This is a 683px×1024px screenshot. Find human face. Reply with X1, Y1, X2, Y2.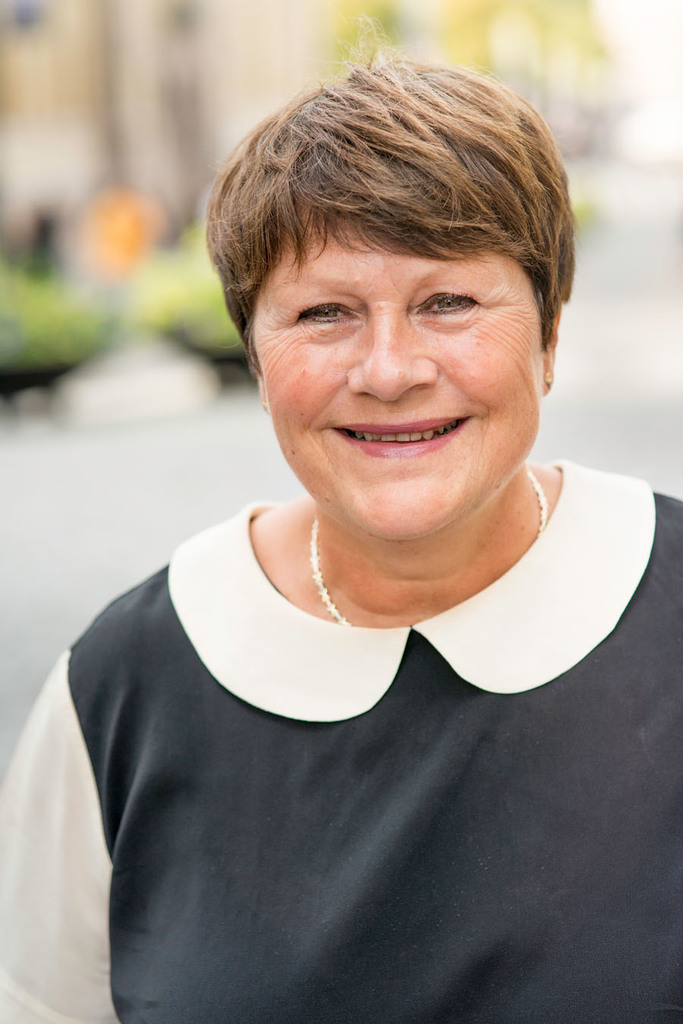
262, 228, 545, 547.
